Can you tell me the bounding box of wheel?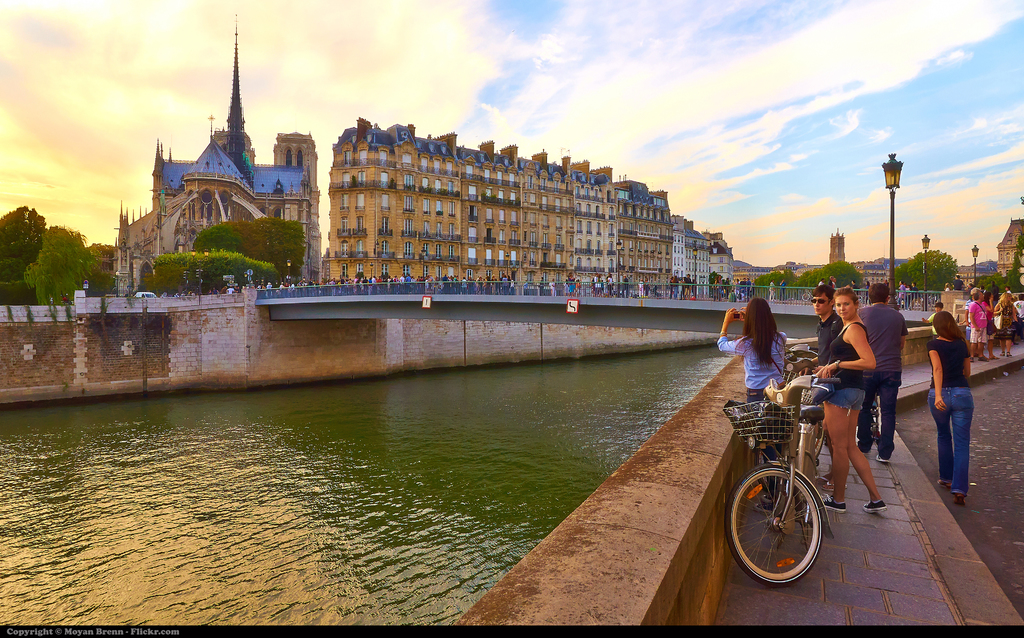
left=744, top=471, right=830, bottom=585.
